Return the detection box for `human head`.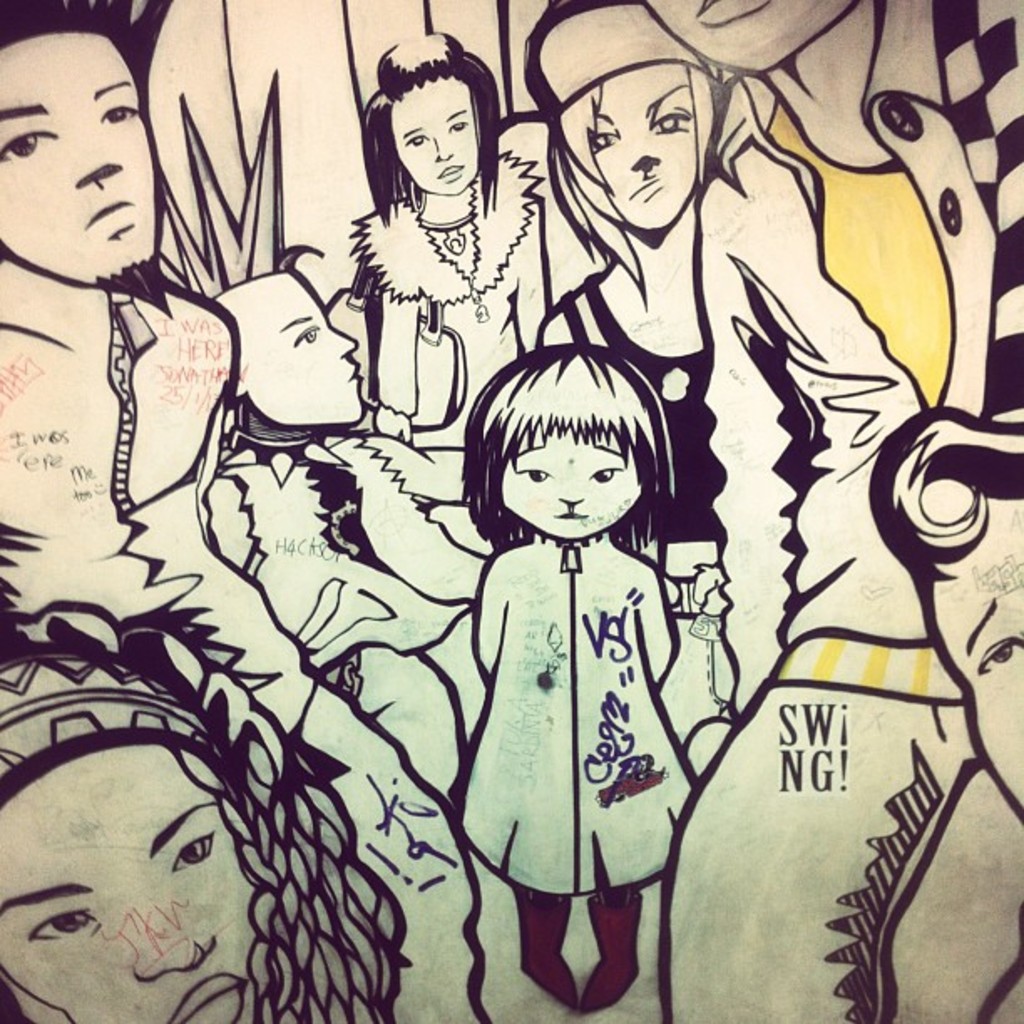
<region>356, 32, 497, 202</region>.
